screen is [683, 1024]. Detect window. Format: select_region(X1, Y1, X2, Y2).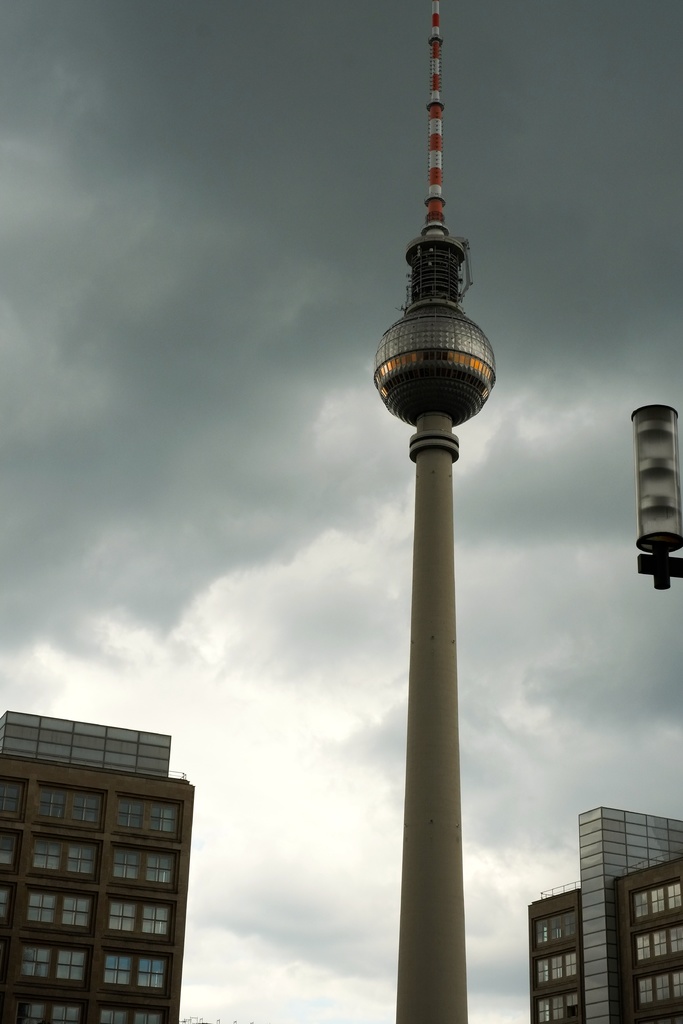
select_region(29, 892, 55, 920).
